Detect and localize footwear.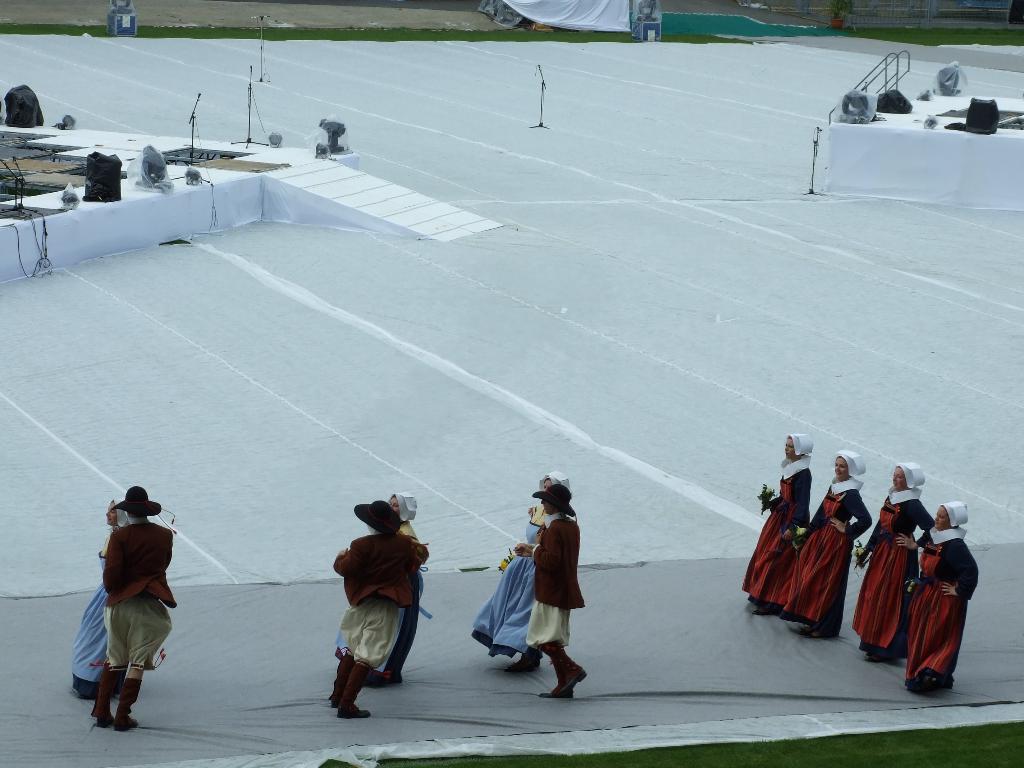
Localized at <box>912,673,947,694</box>.
